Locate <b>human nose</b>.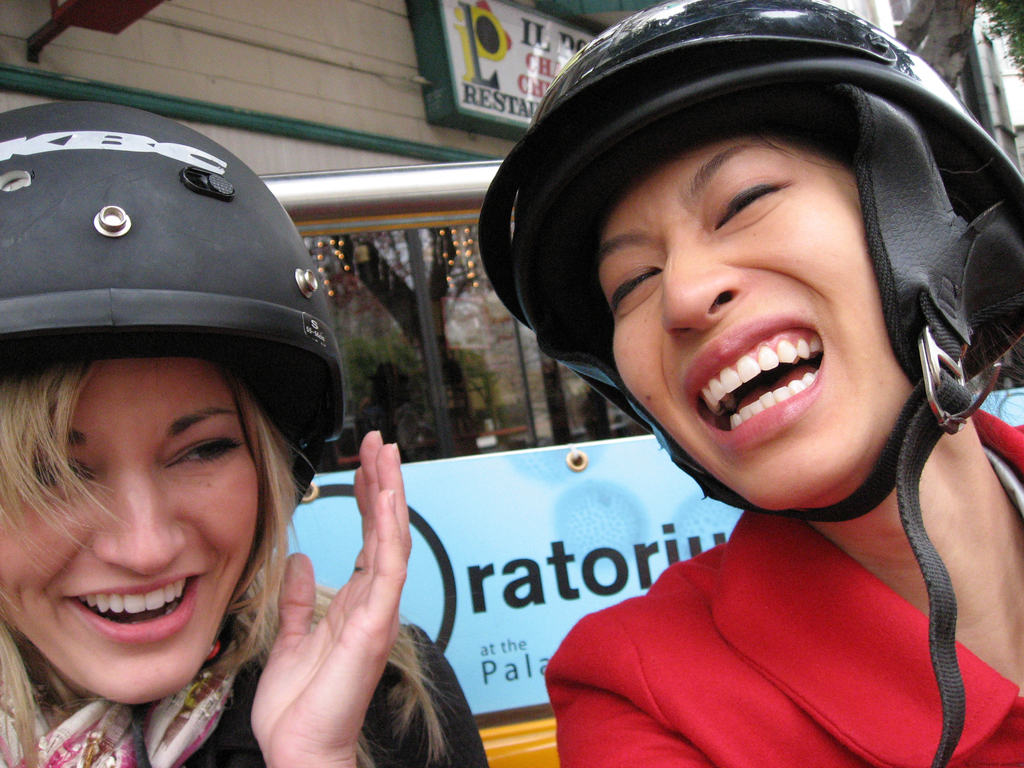
Bounding box: x1=662, y1=244, x2=749, y2=339.
